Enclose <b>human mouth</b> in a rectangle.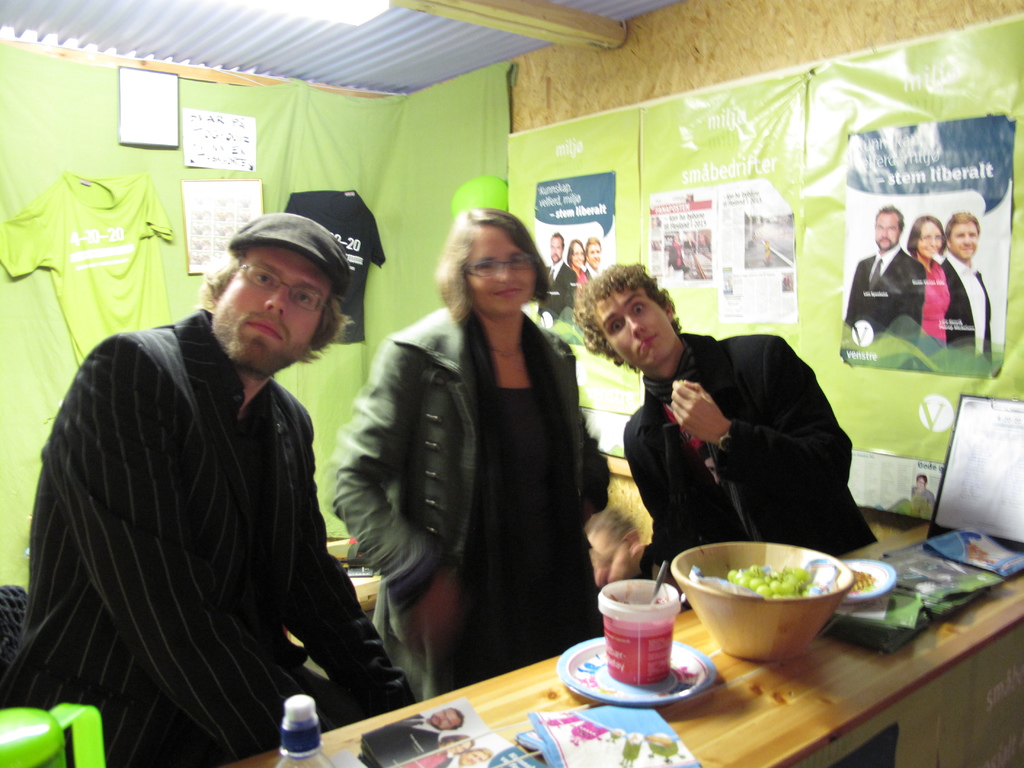
(left=245, top=321, right=283, bottom=344).
